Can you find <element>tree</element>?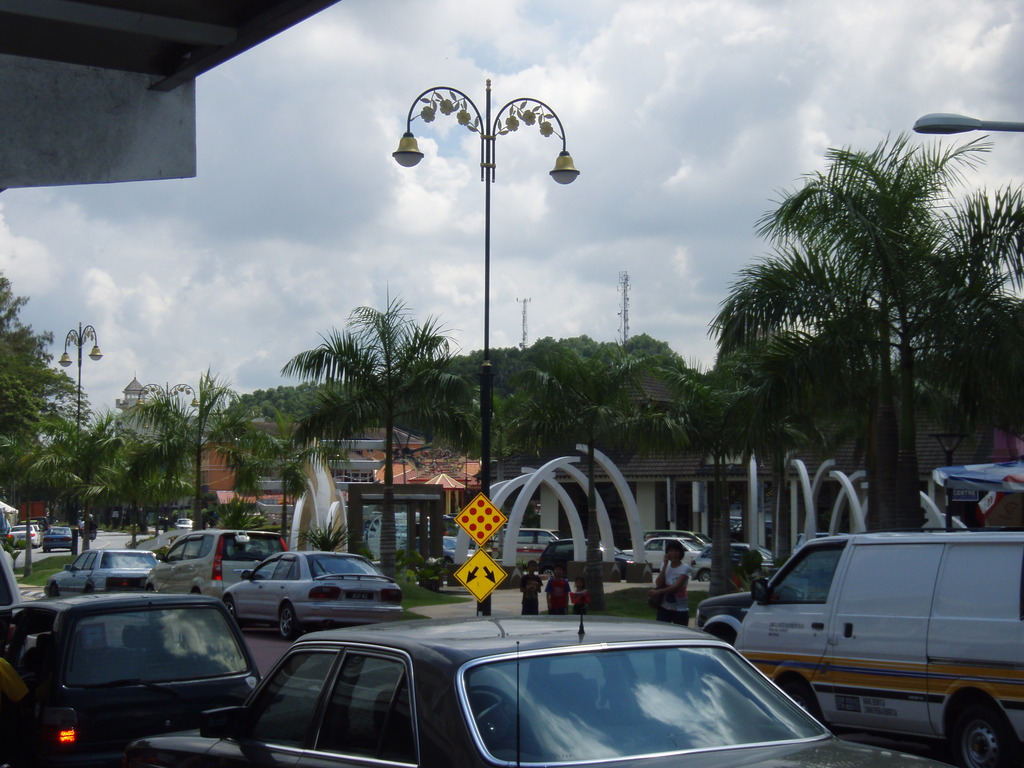
Yes, bounding box: [0, 276, 94, 488].
